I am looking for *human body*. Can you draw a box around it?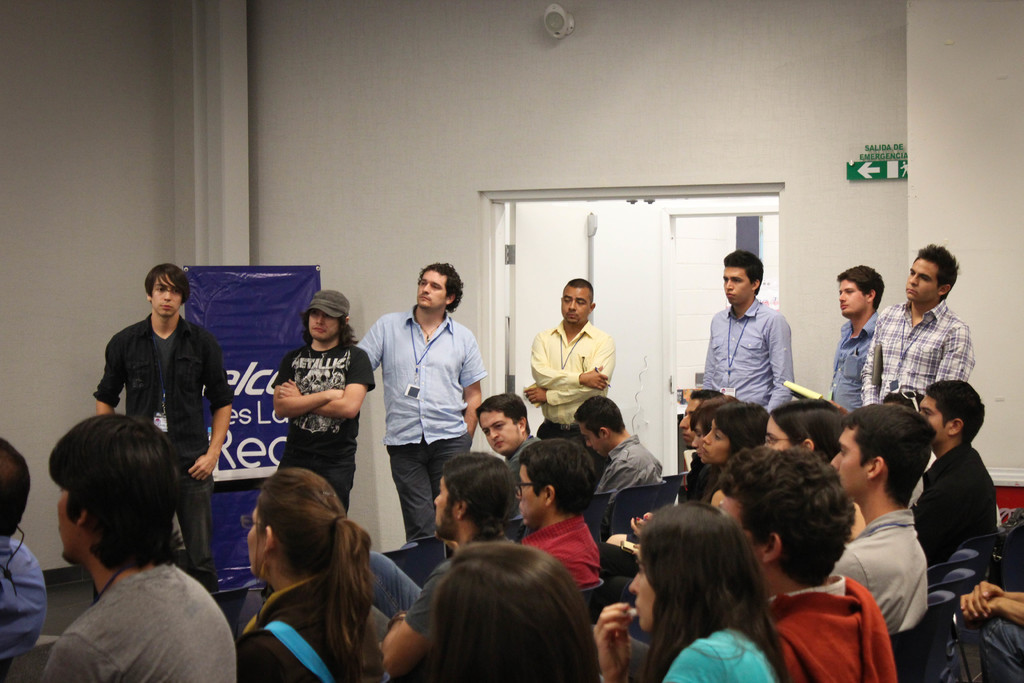
Sure, the bounding box is l=908, t=375, r=1005, b=667.
